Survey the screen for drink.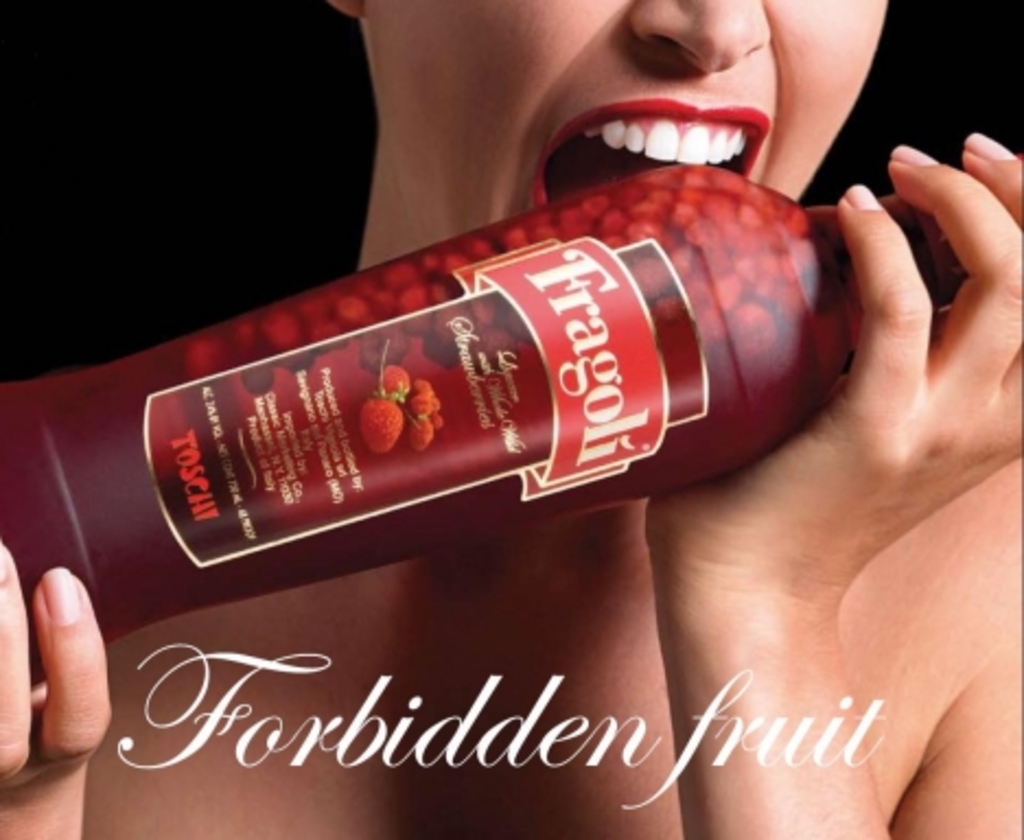
Survey found: <box>0,162,971,687</box>.
